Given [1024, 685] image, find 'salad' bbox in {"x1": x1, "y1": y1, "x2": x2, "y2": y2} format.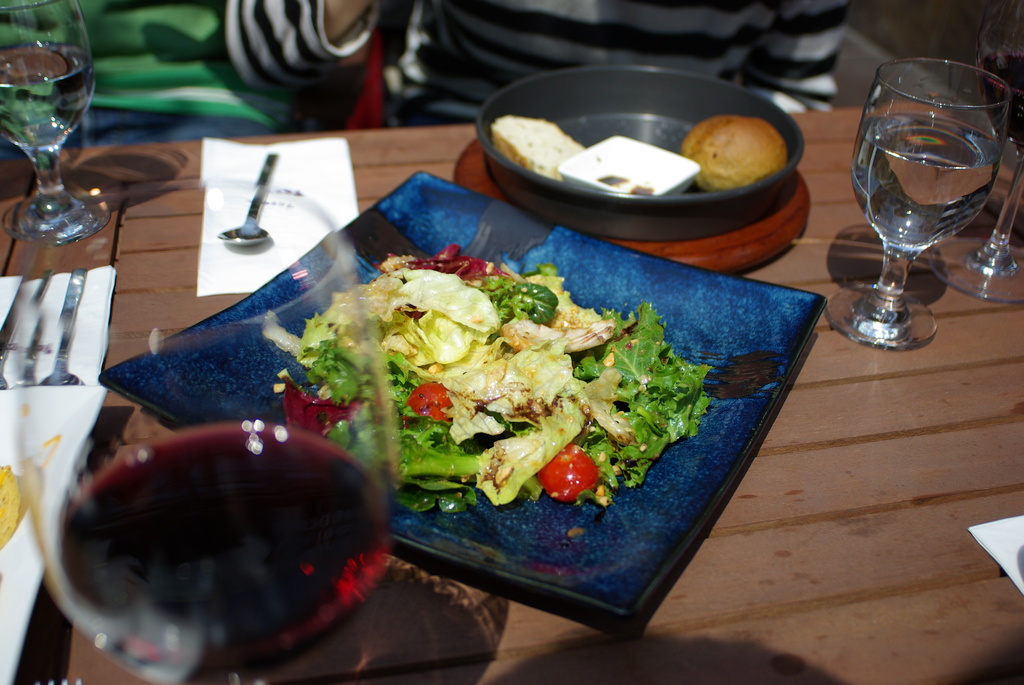
{"x1": 257, "y1": 242, "x2": 723, "y2": 526}.
